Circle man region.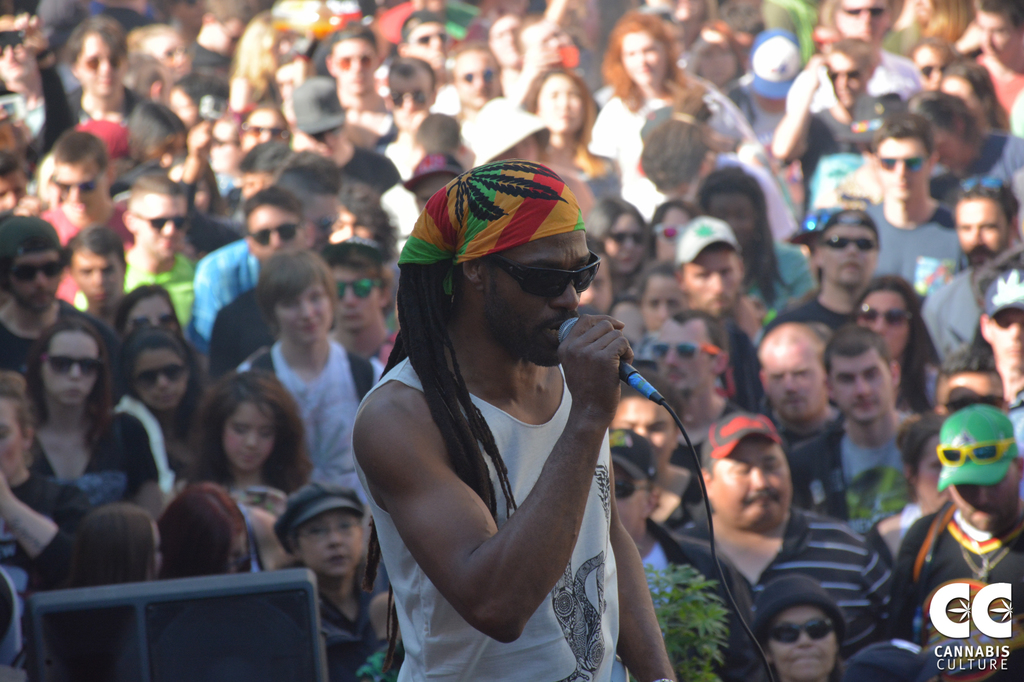
Region: {"left": 193, "top": 0, "right": 250, "bottom": 77}.
